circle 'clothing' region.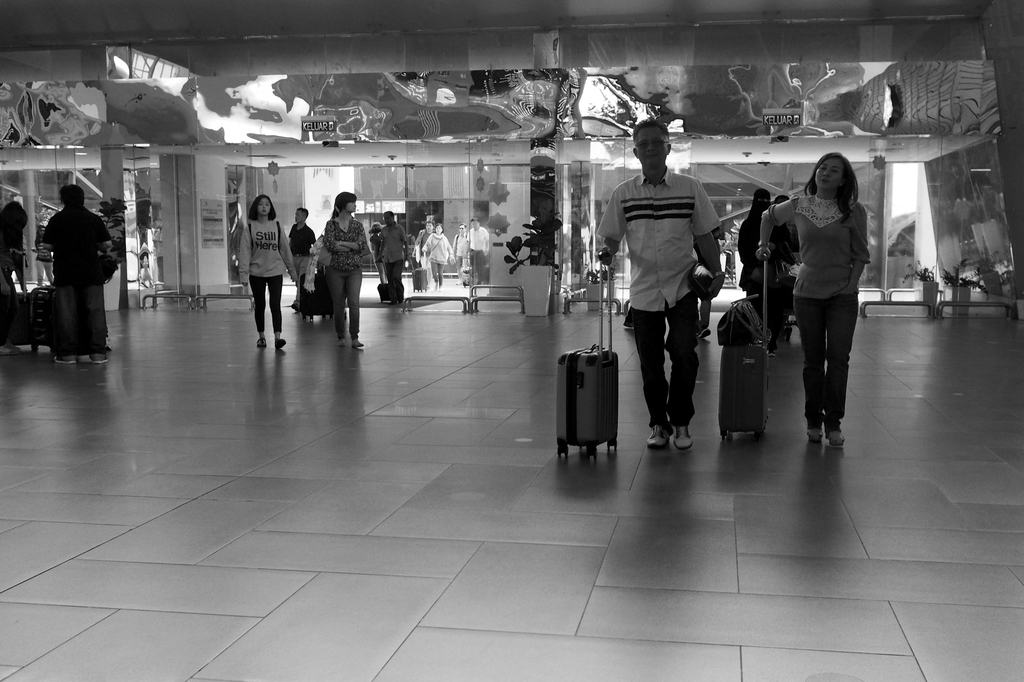
Region: {"left": 291, "top": 227, "right": 316, "bottom": 305}.
